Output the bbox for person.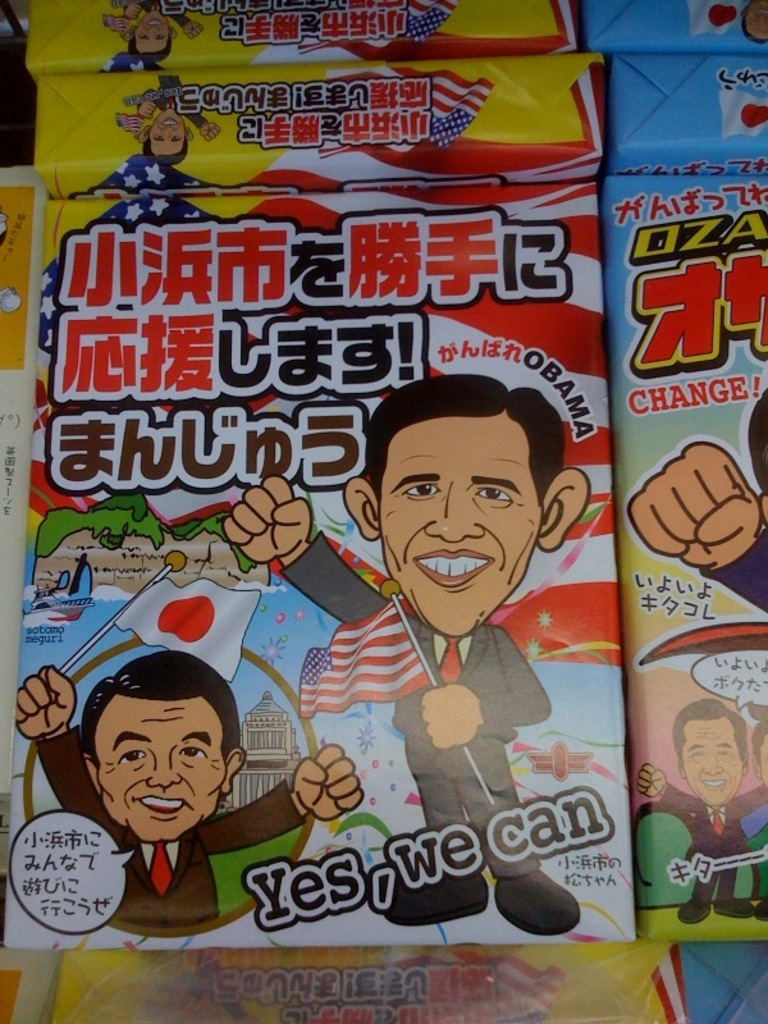
(737,713,767,916).
